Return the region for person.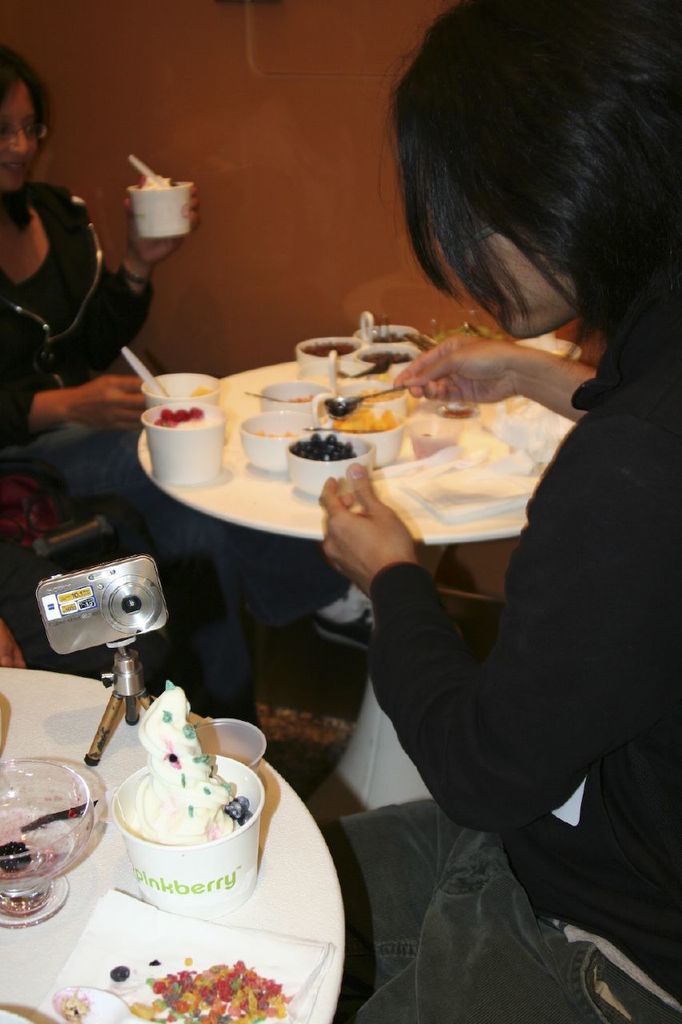
[left=0, top=65, right=197, bottom=466].
